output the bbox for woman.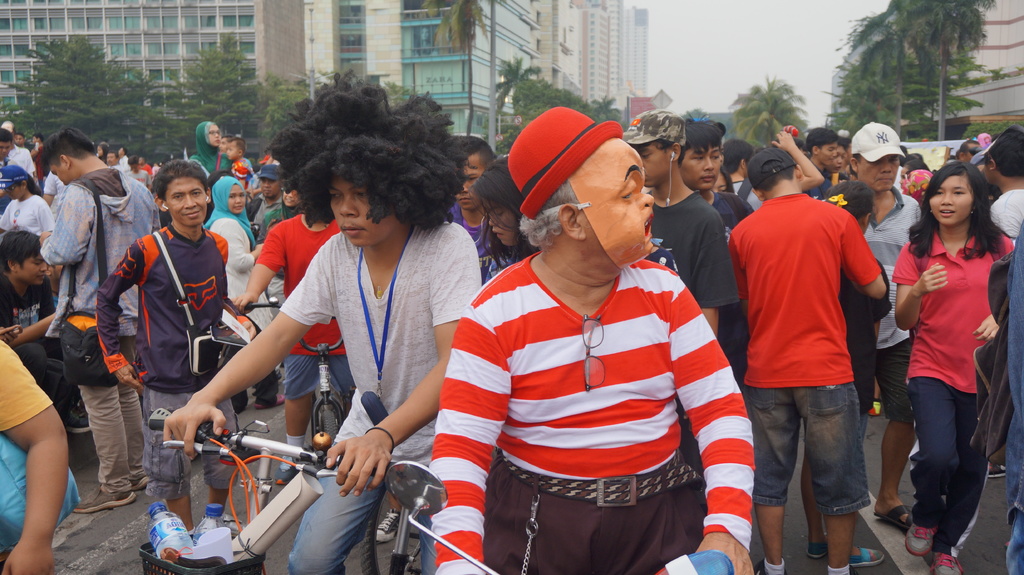
[left=260, top=171, right=299, bottom=320].
